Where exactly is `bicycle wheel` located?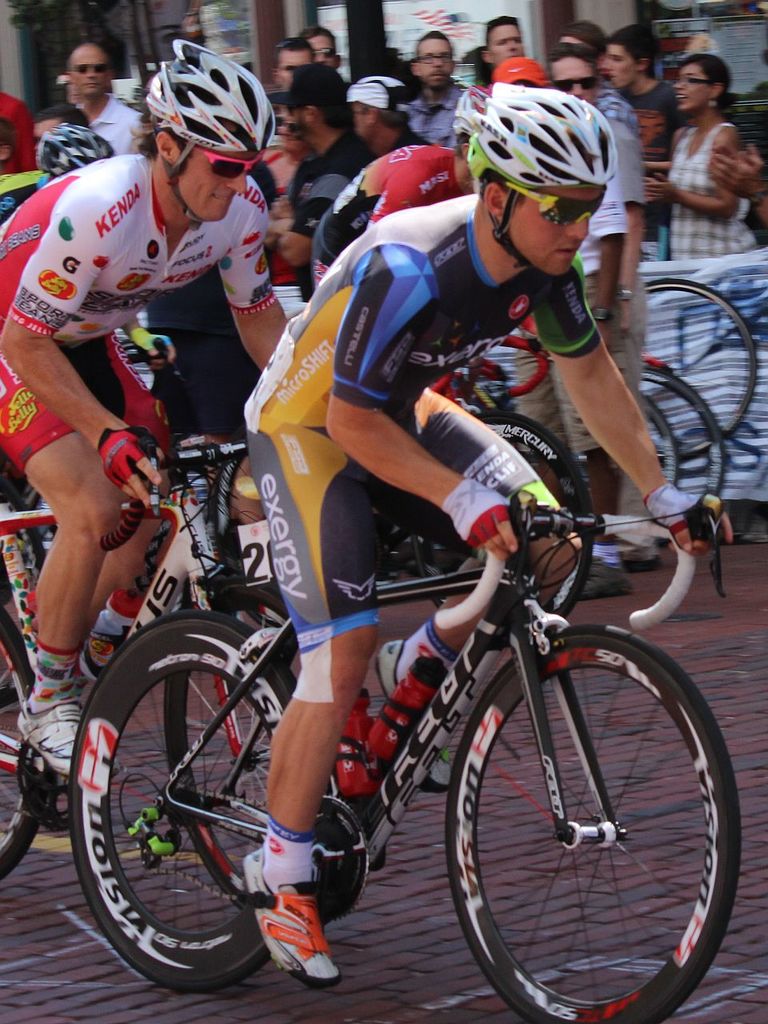
Its bounding box is Rect(0, 597, 50, 892).
